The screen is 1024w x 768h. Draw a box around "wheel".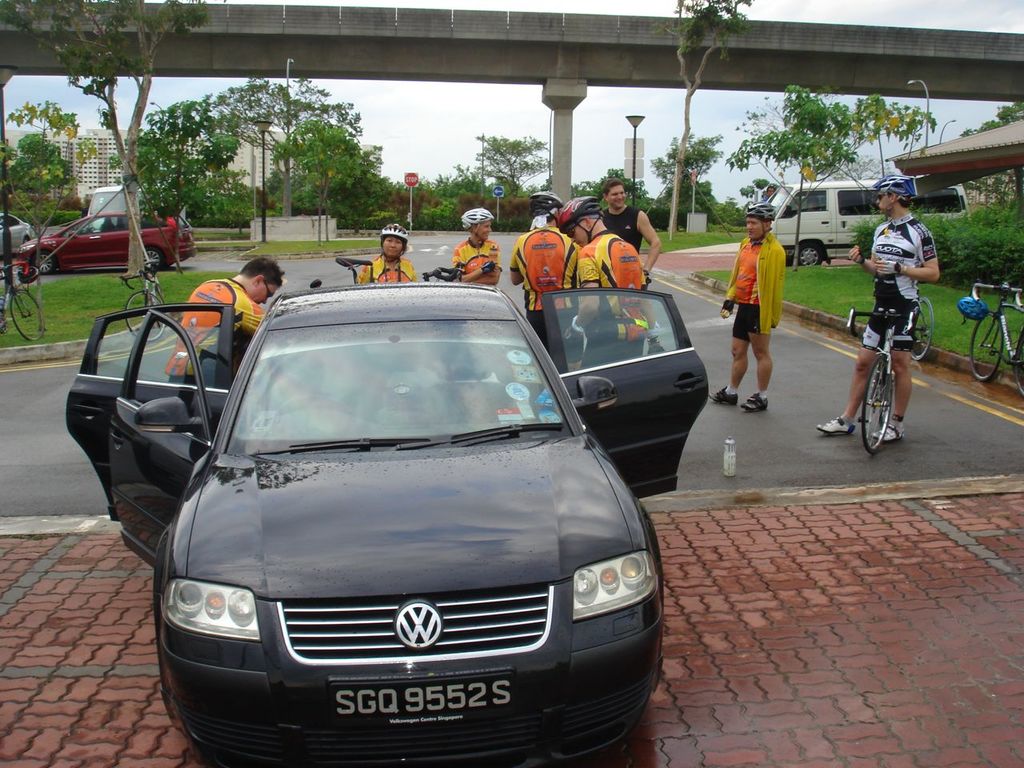
(22,236,33,246).
